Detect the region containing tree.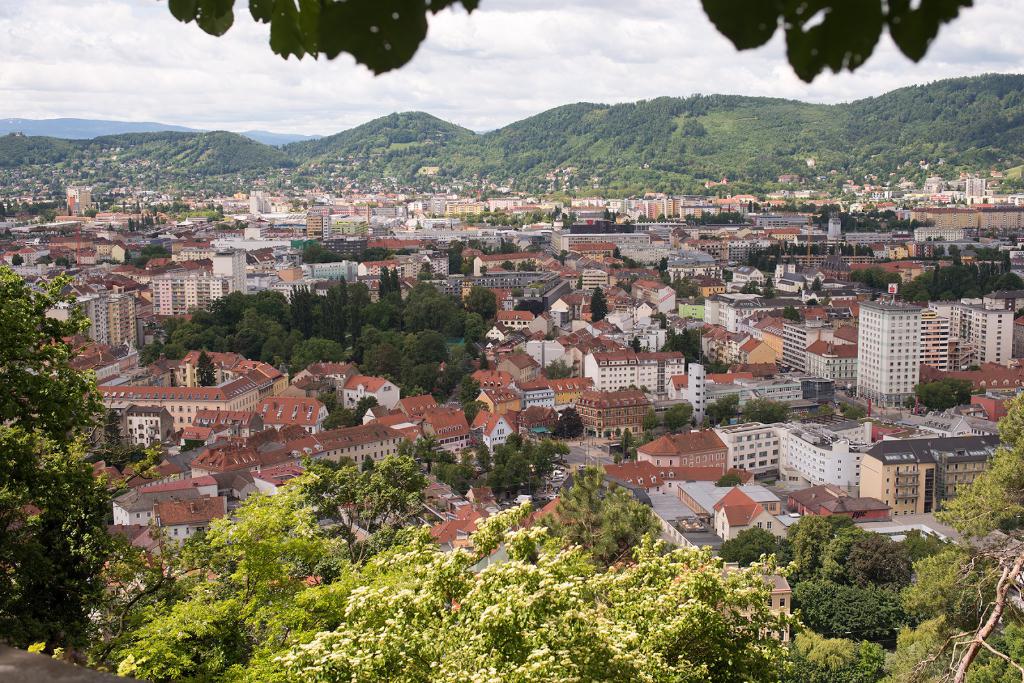
{"left": 530, "top": 460, "right": 684, "bottom": 568}.
